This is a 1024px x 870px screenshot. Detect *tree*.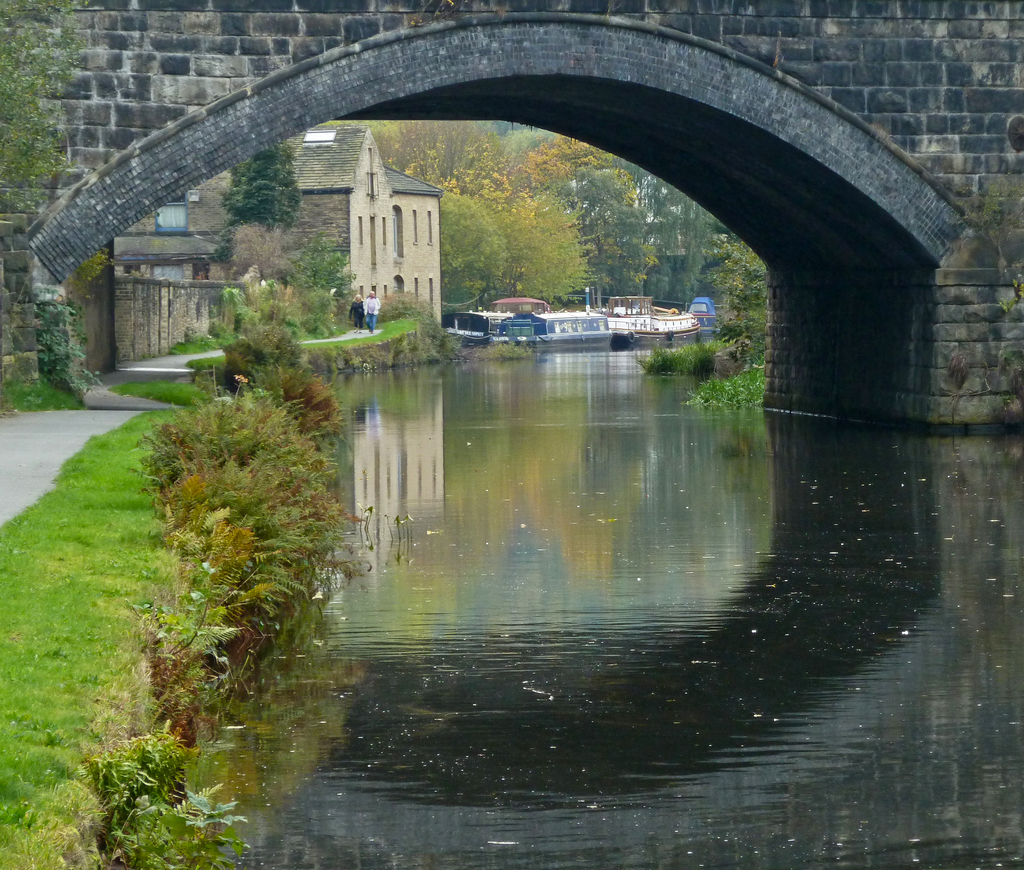
rect(701, 238, 767, 362).
